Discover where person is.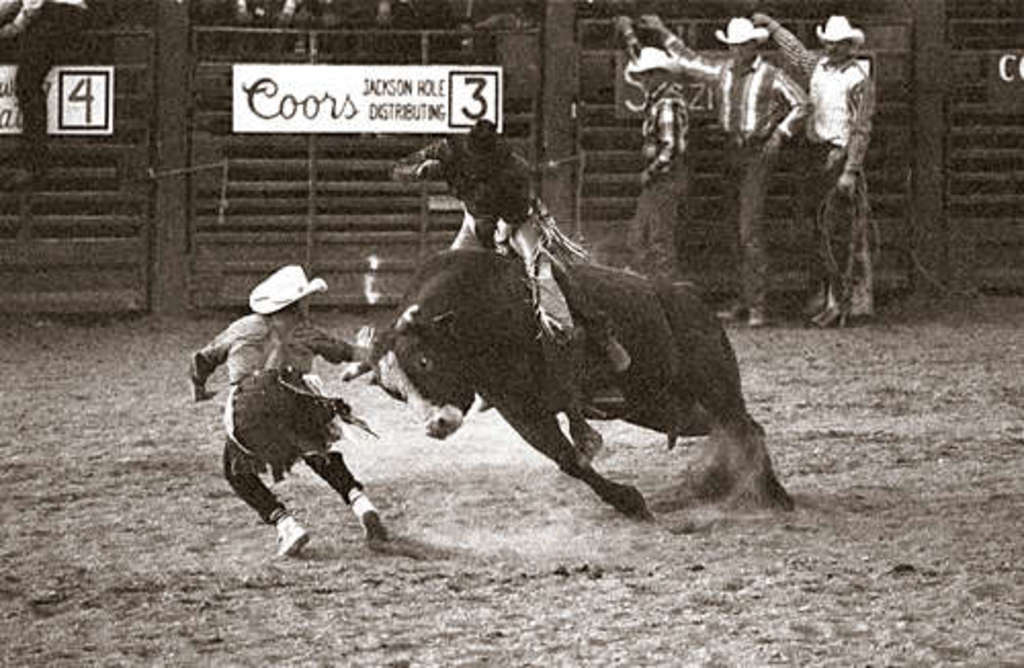
Discovered at select_region(639, 6, 813, 328).
